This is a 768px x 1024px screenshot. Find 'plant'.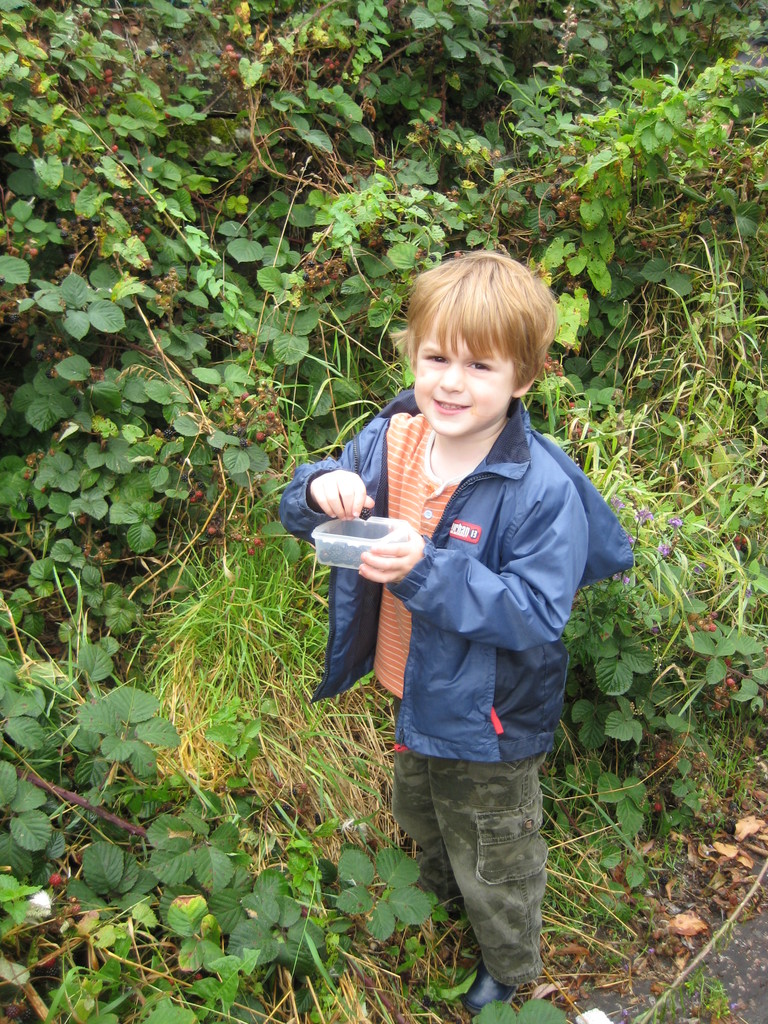
Bounding box: box(22, 228, 264, 979).
